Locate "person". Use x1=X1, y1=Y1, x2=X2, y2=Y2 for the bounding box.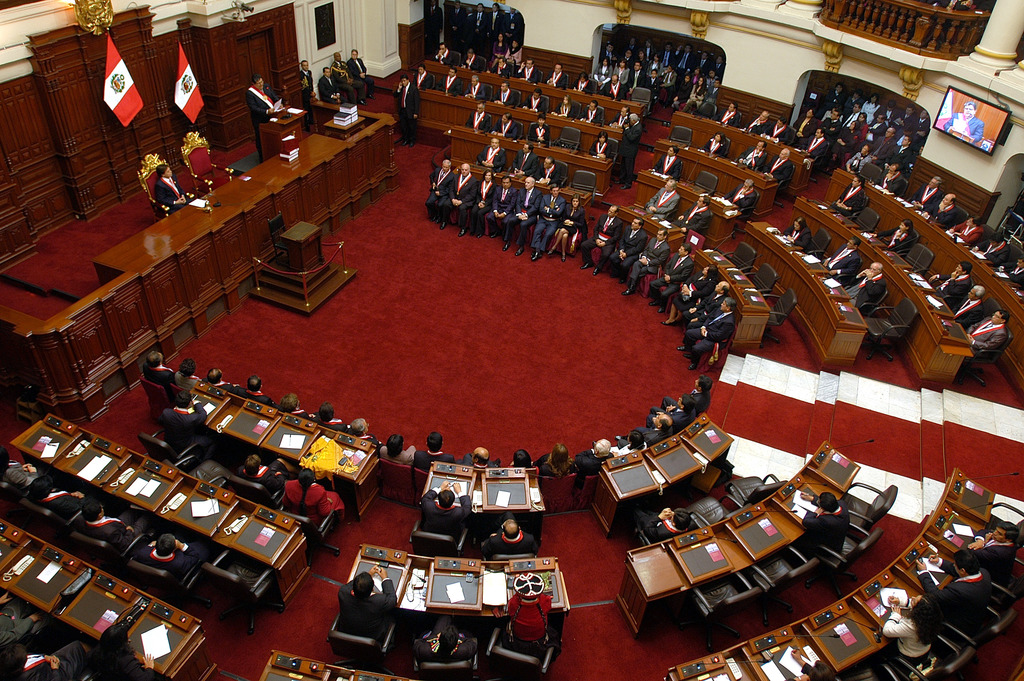
x1=341, y1=416, x2=380, y2=448.
